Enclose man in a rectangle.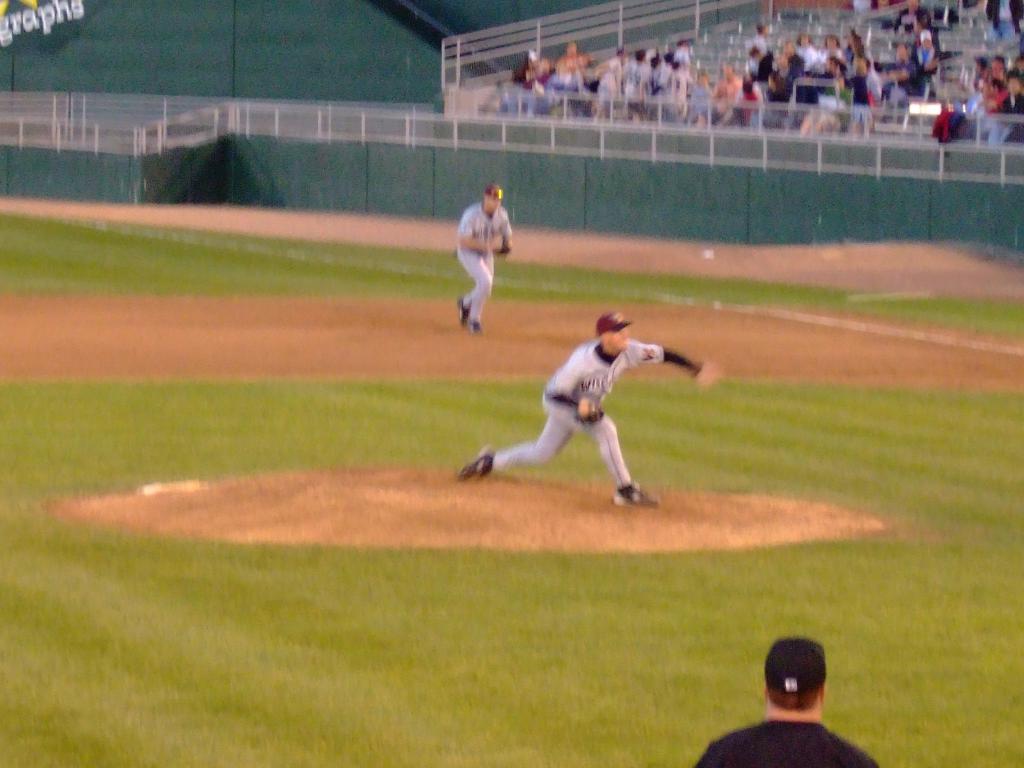
459/182/516/337.
